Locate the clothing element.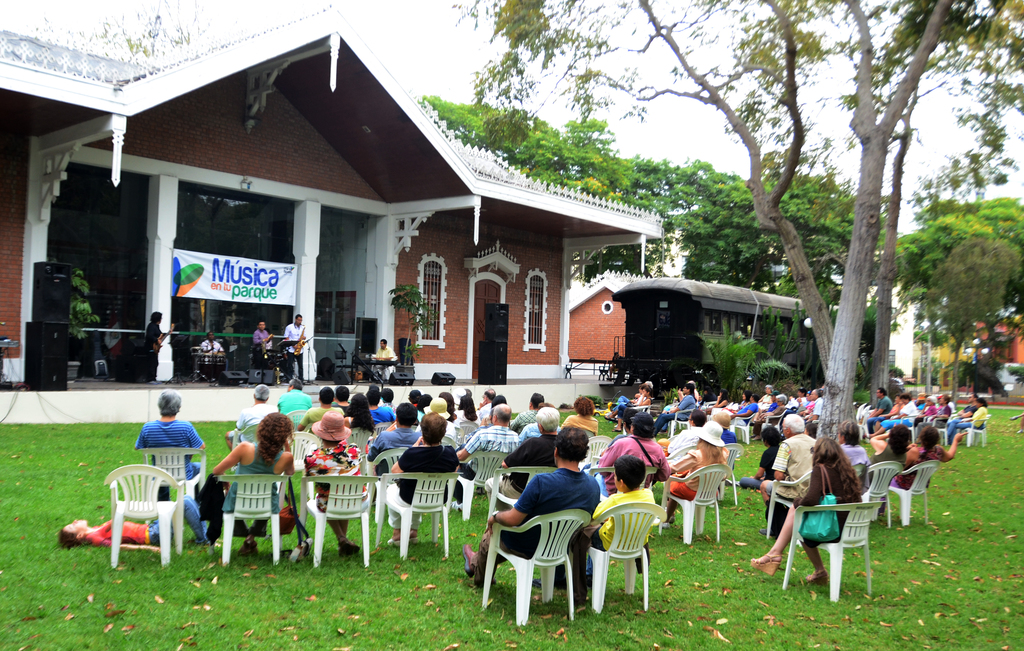
Element bbox: box(600, 438, 668, 477).
